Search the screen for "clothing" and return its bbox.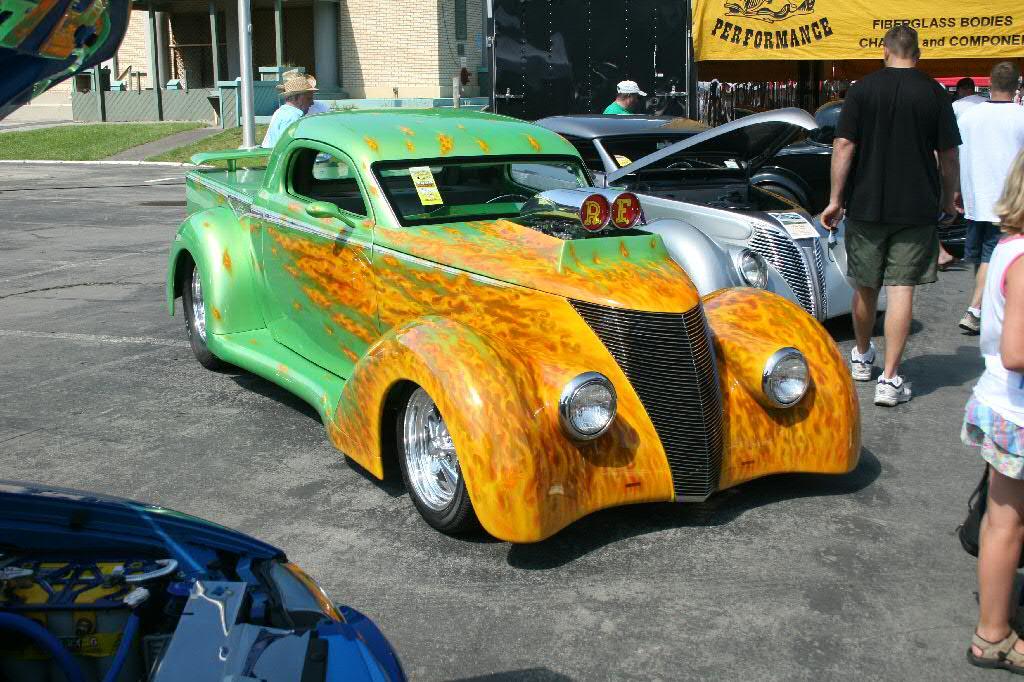
Found: Rect(957, 92, 1023, 266).
